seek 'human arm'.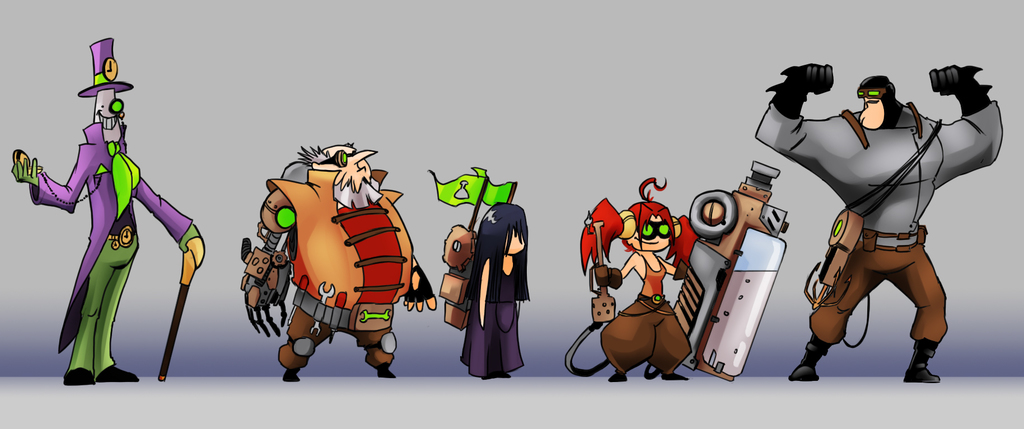
locate(662, 217, 694, 283).
